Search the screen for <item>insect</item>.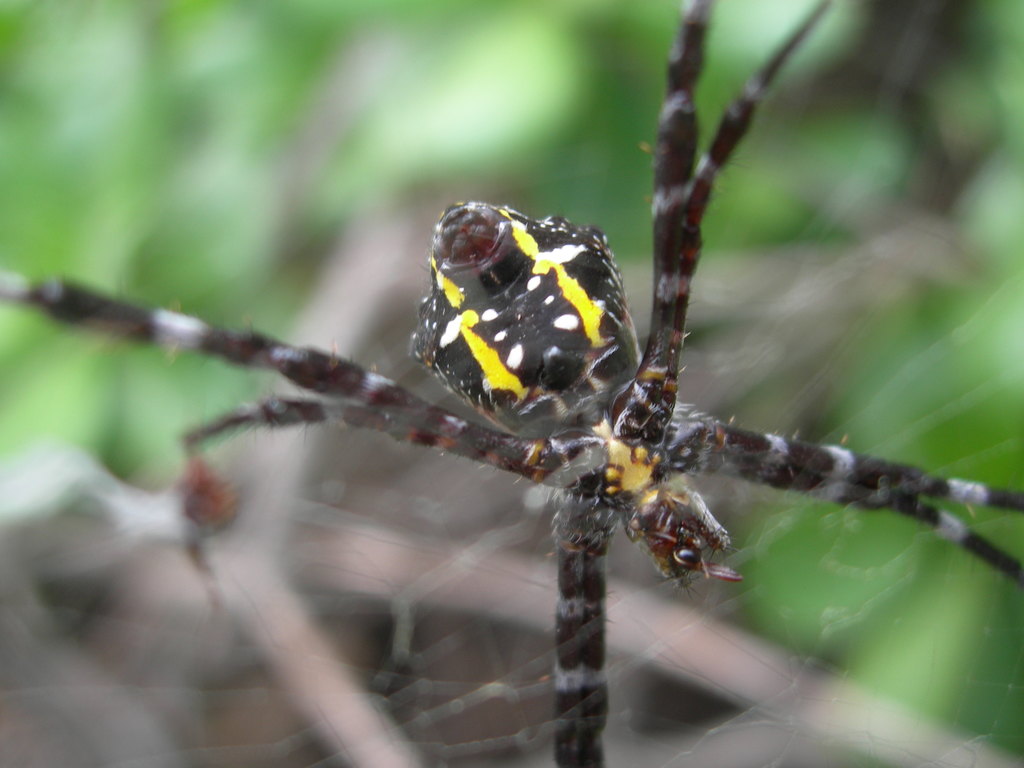
Found at x1=0 y1=0 x2=1023 y2=767.
